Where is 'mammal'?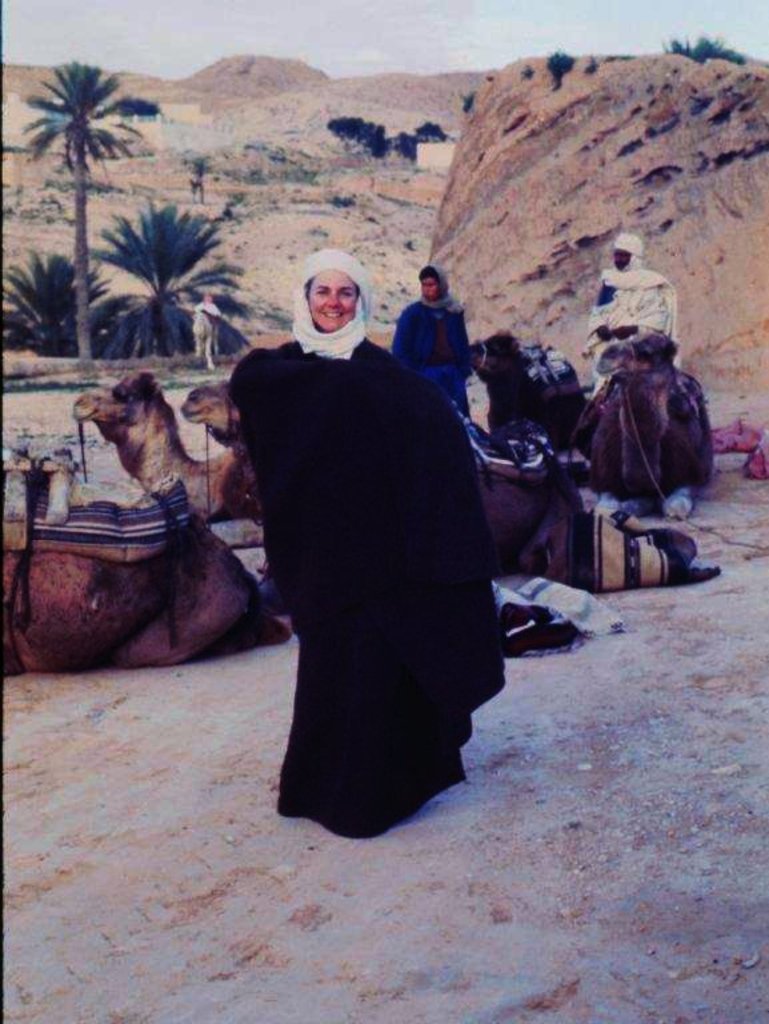
[left=584, top=239, right=682, bottom=396].
